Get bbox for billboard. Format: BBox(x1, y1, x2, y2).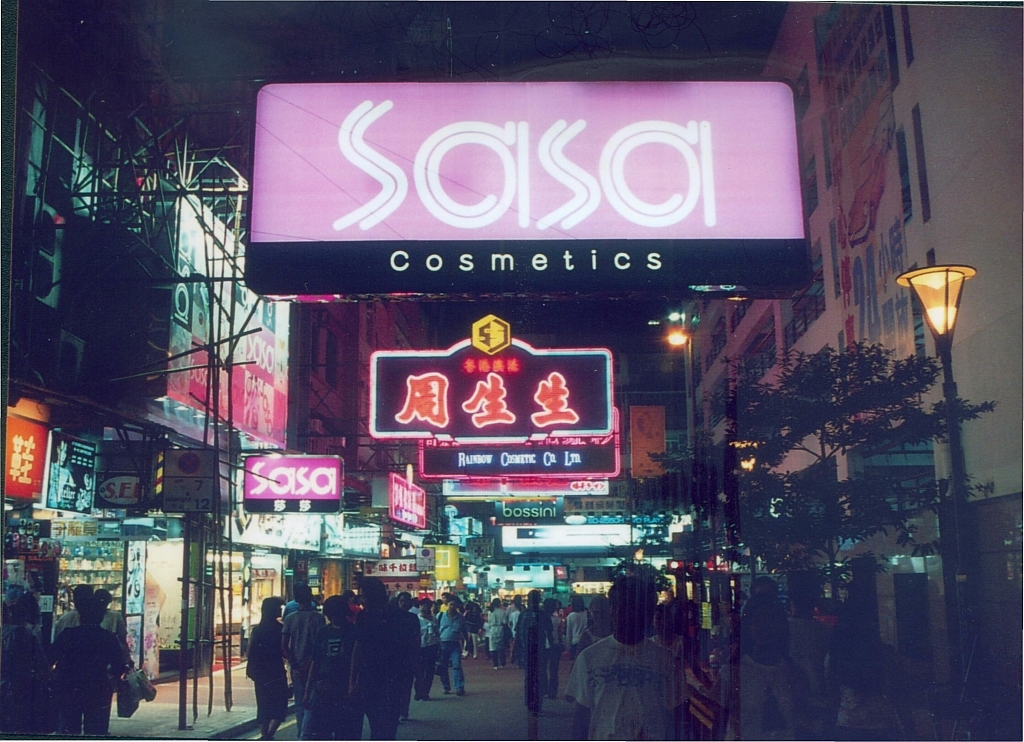
BBox(375, 346, 622, 439).
